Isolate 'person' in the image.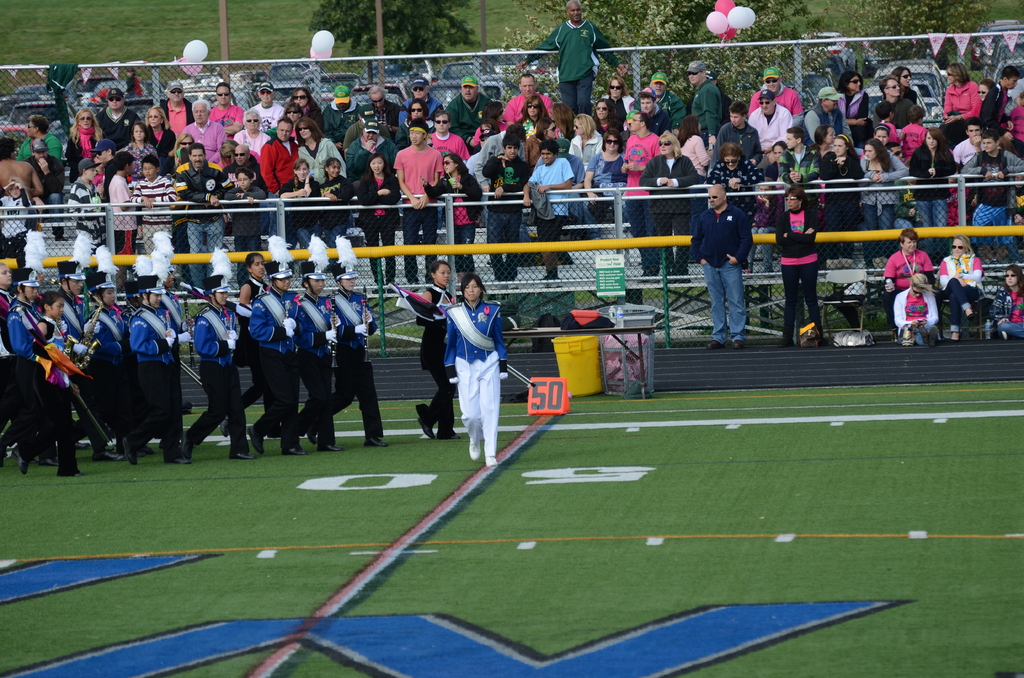
Isolated region: left=891, top=273, right=942, bottom=344.
